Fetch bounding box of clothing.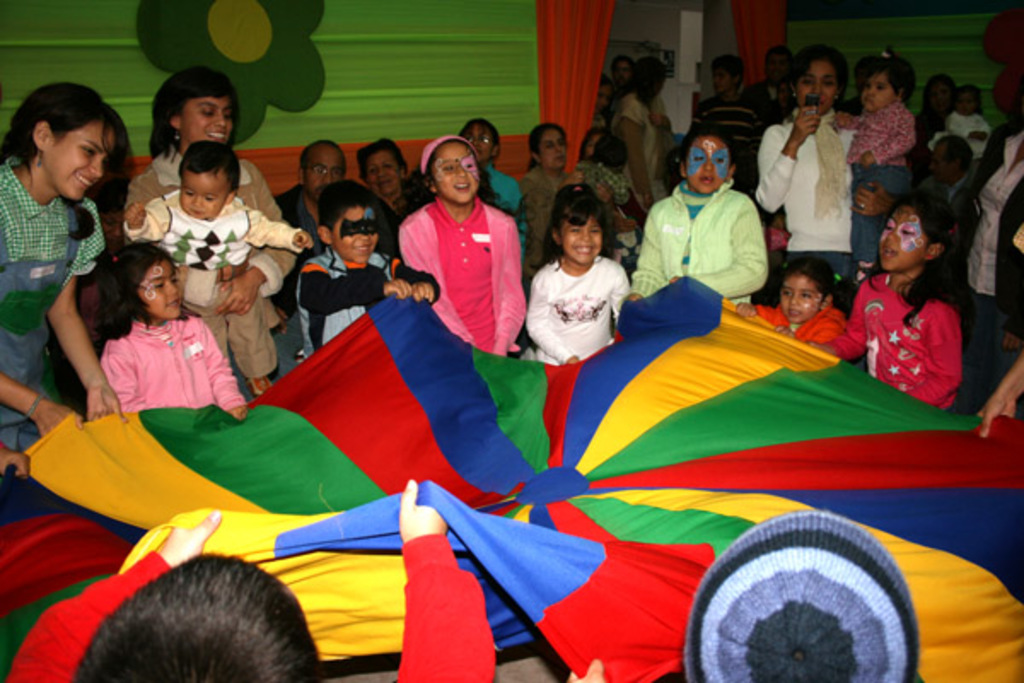
Bbox: box=[758, 121, 857, 253].
